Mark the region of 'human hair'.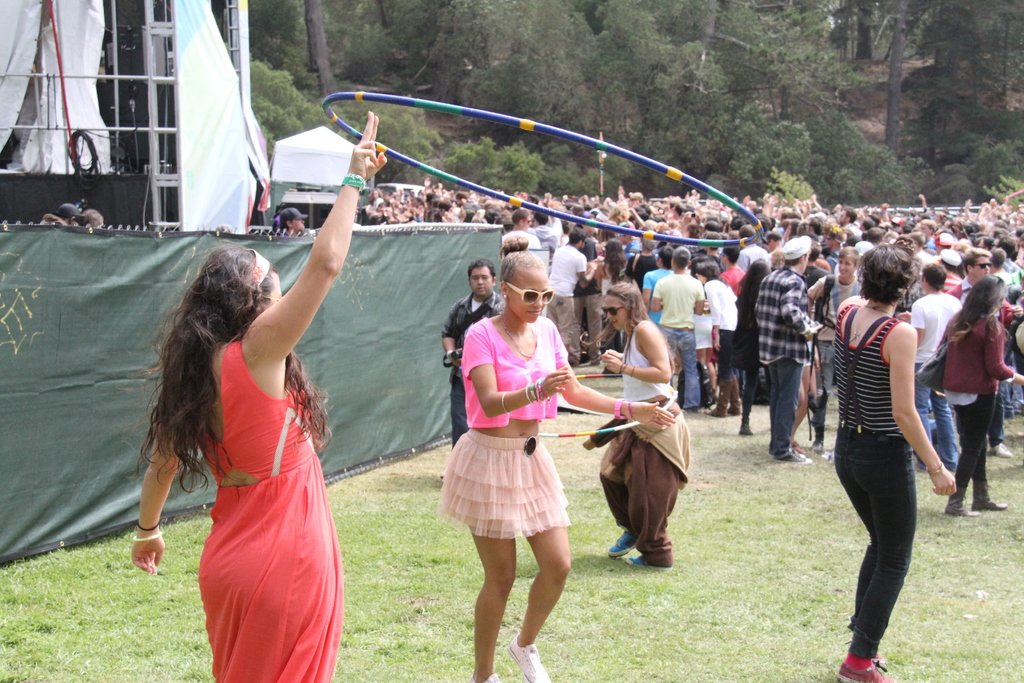
Region: region(499, 235, 544, 280).
